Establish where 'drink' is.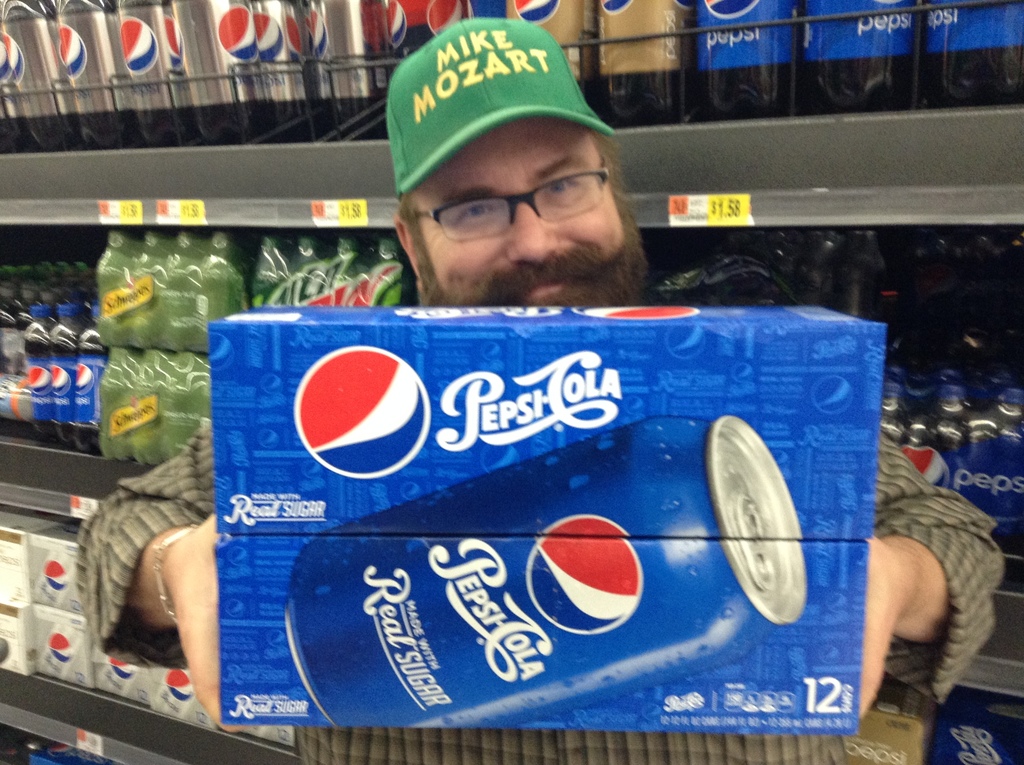
Established at select_region(81, 316, 99, 462).
